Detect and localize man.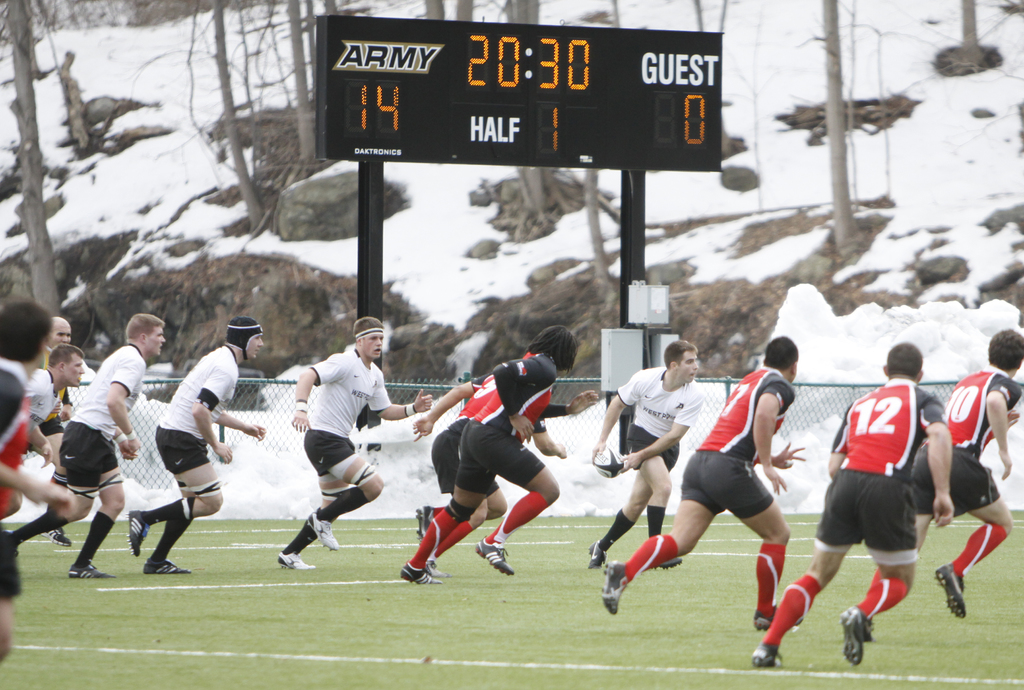
Localized at crop(395, 327, 580, 584).
